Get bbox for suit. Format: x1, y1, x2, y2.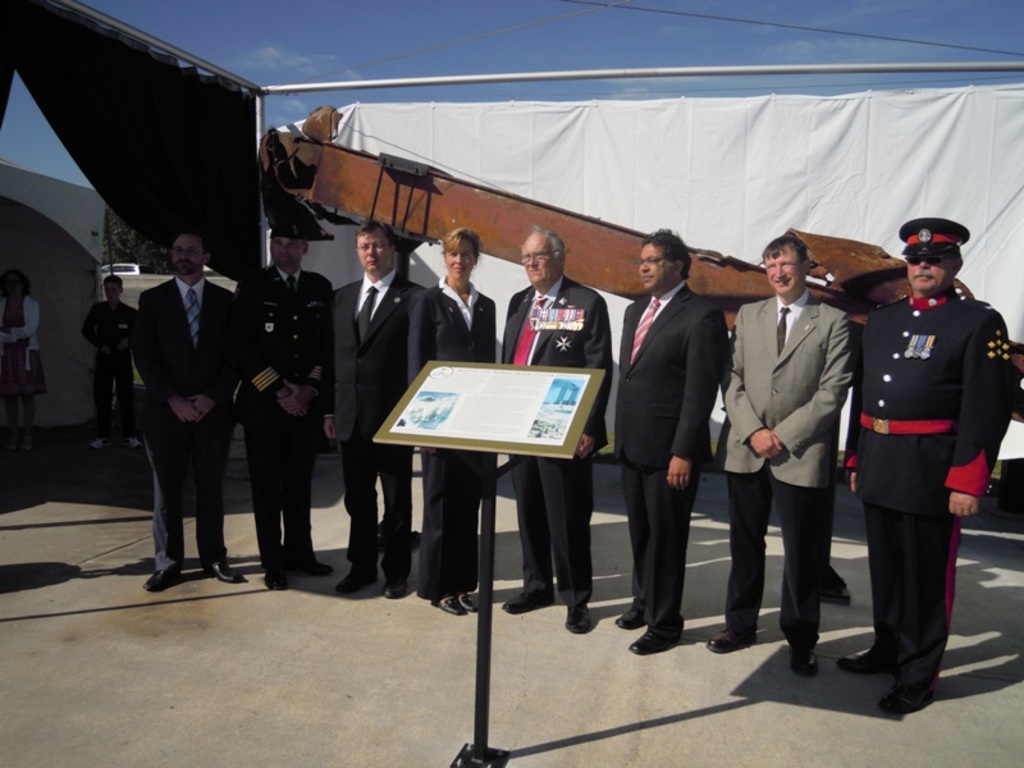
500, 271, 620, 599.
